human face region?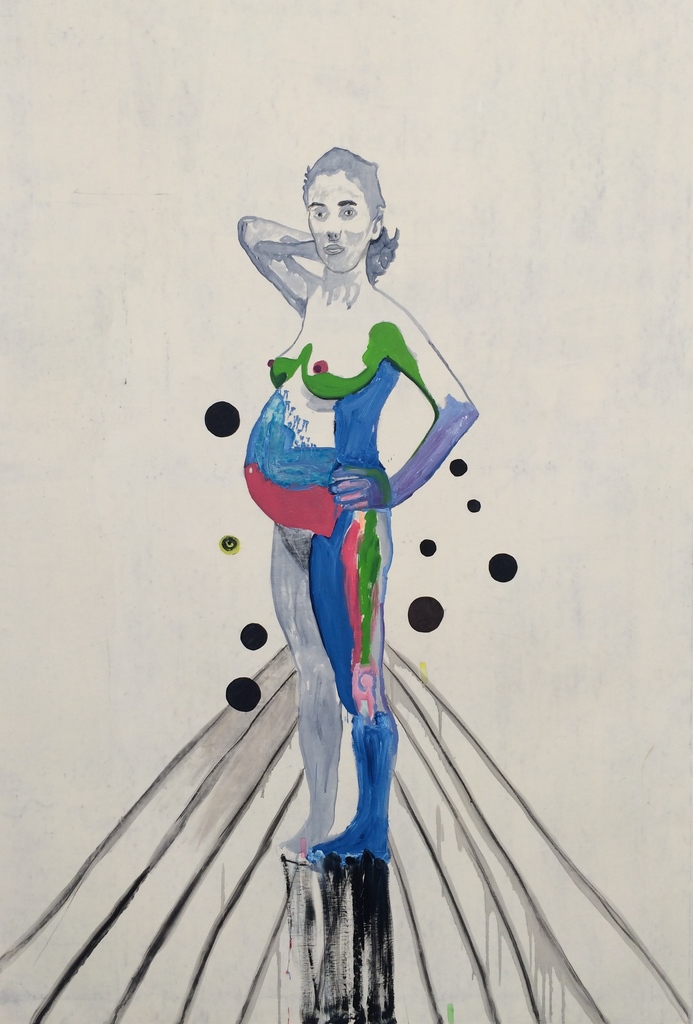
l=302, t=168, r=370, b=273
